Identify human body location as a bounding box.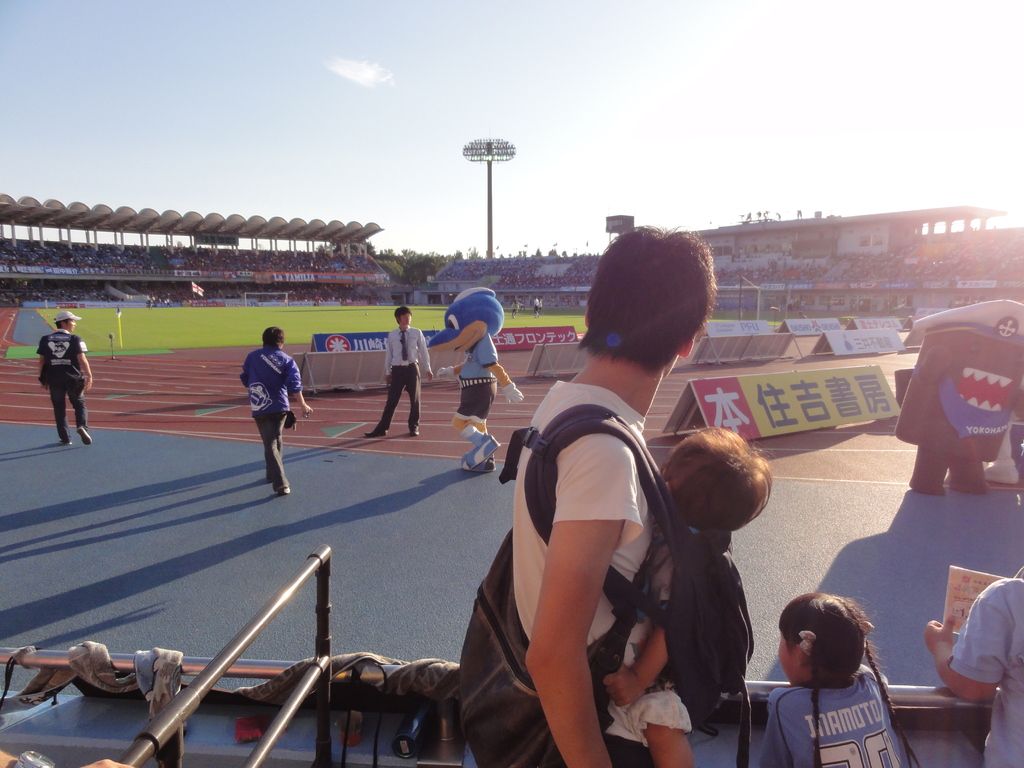
x1=603, y1=426, x2=772, y2=767.
